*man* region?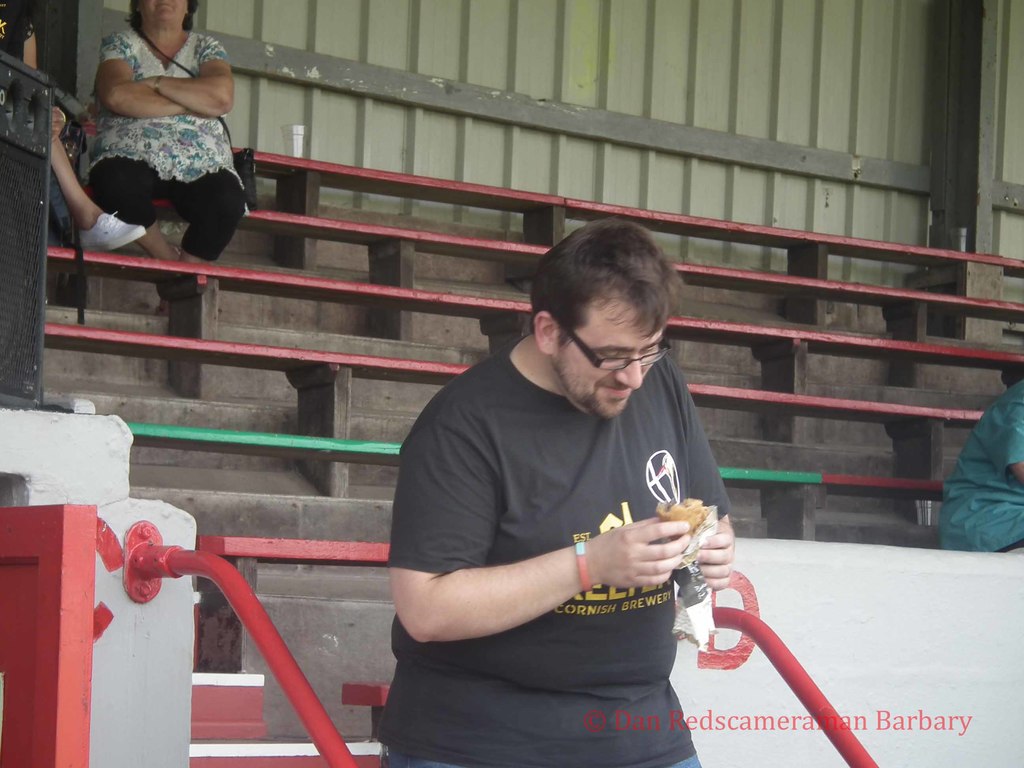
x1=386 y1=228 x2=776 y2=764
